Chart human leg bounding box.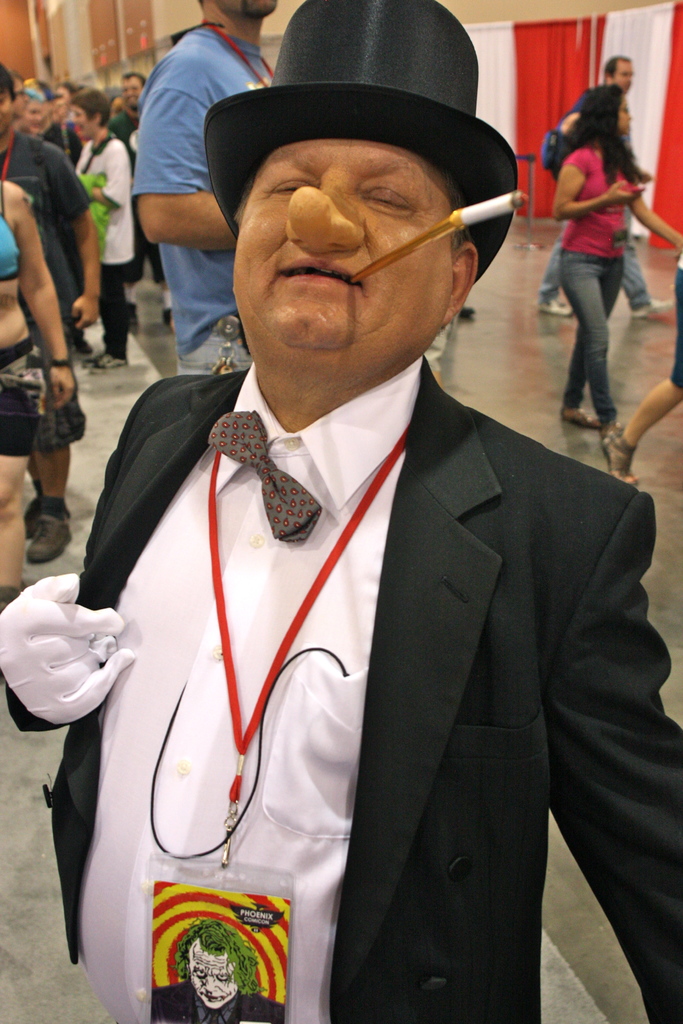
Charted: x1=614, y1=194, x2=678, y2=318.
